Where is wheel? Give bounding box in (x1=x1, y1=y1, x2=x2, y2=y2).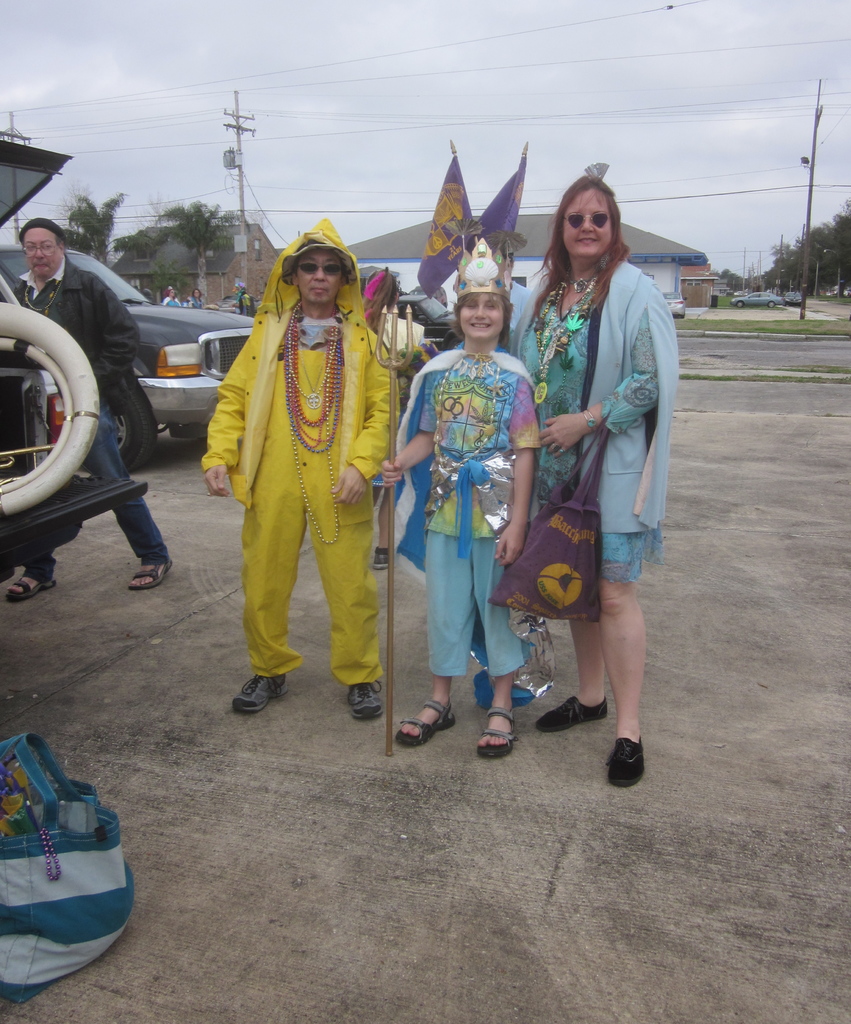
(x1=733, y1=301, x2=747, y2=308).
